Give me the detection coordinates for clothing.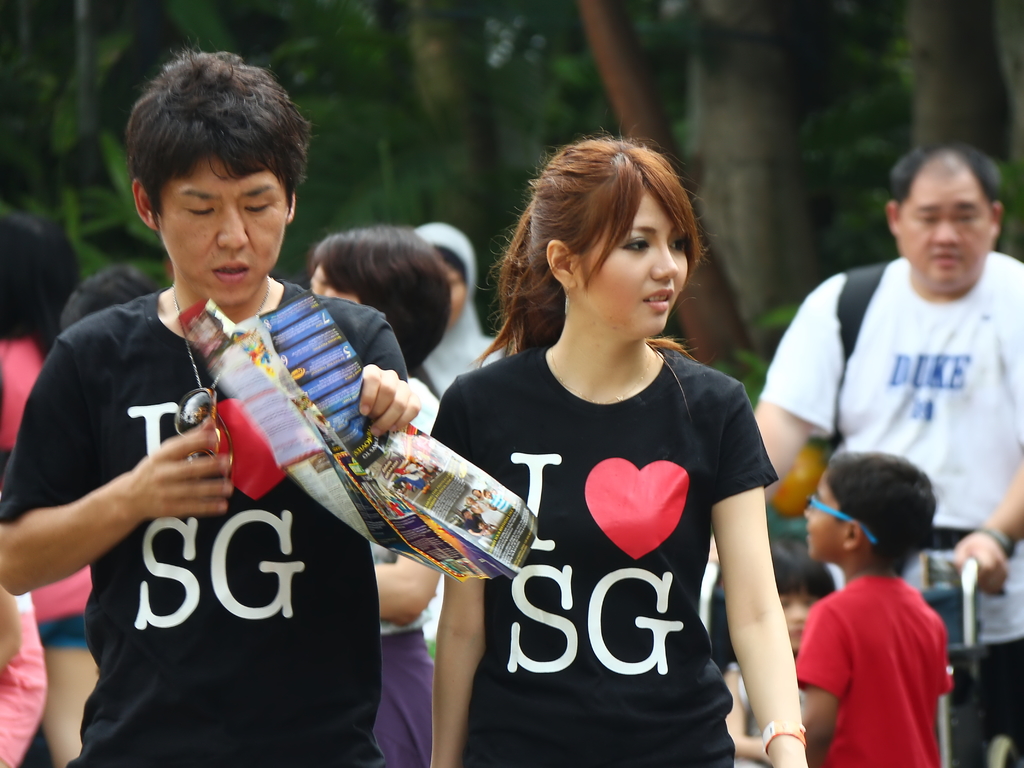
detection(0, 262, 426, 767).
